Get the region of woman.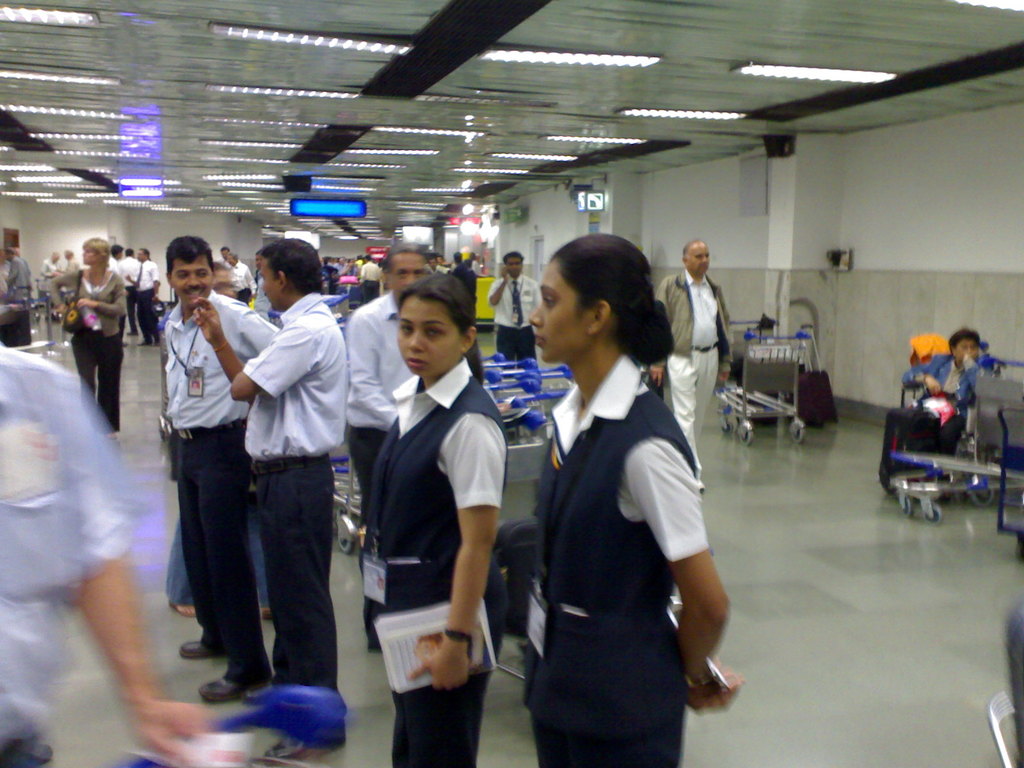
BBox(895, 331, 988, 484).
